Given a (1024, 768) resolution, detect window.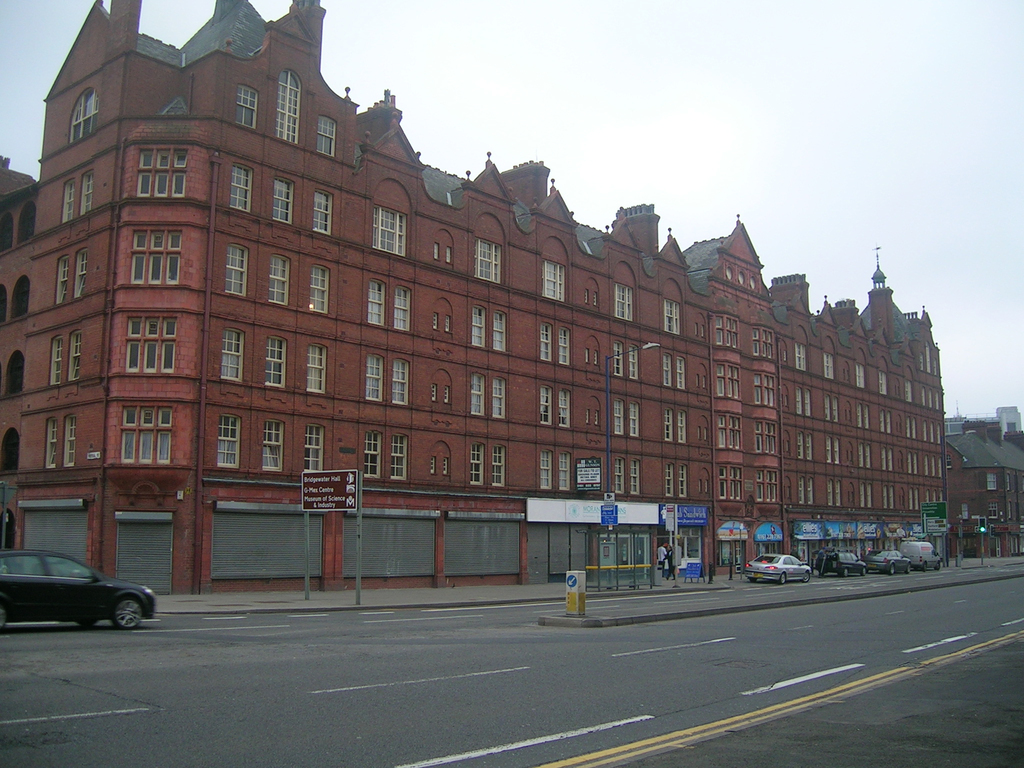
bbox(664, 299, 681, 331).
